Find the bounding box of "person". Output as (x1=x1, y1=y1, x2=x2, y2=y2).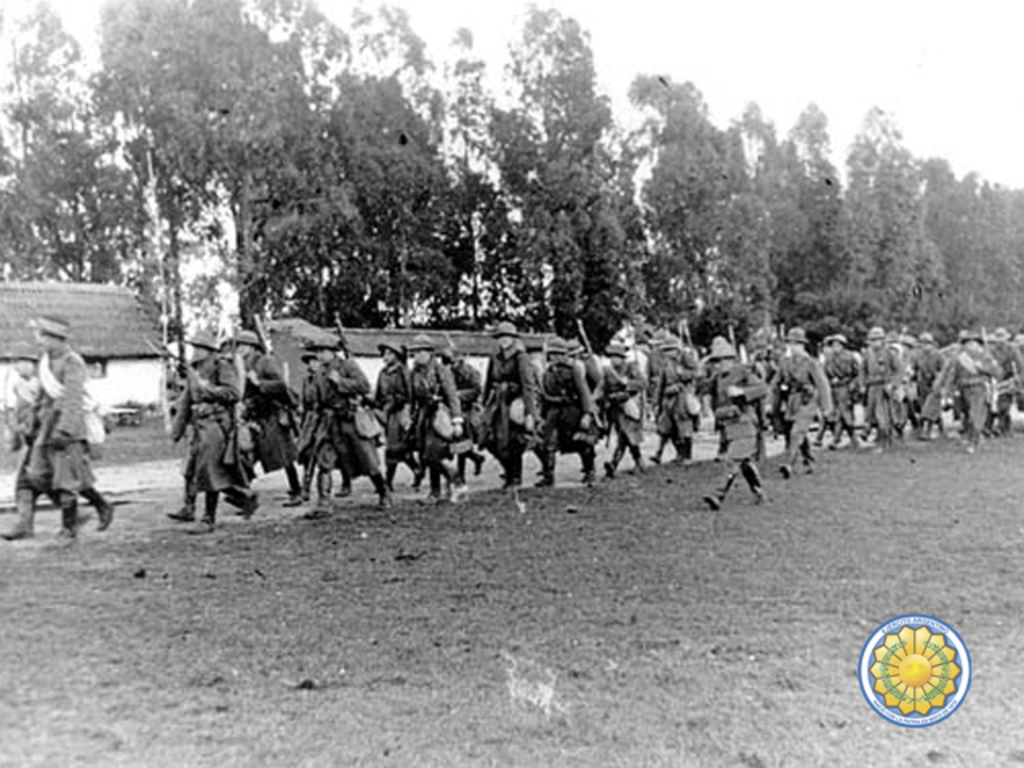
(x1=238, y1=330, x2=299, y2=507).
